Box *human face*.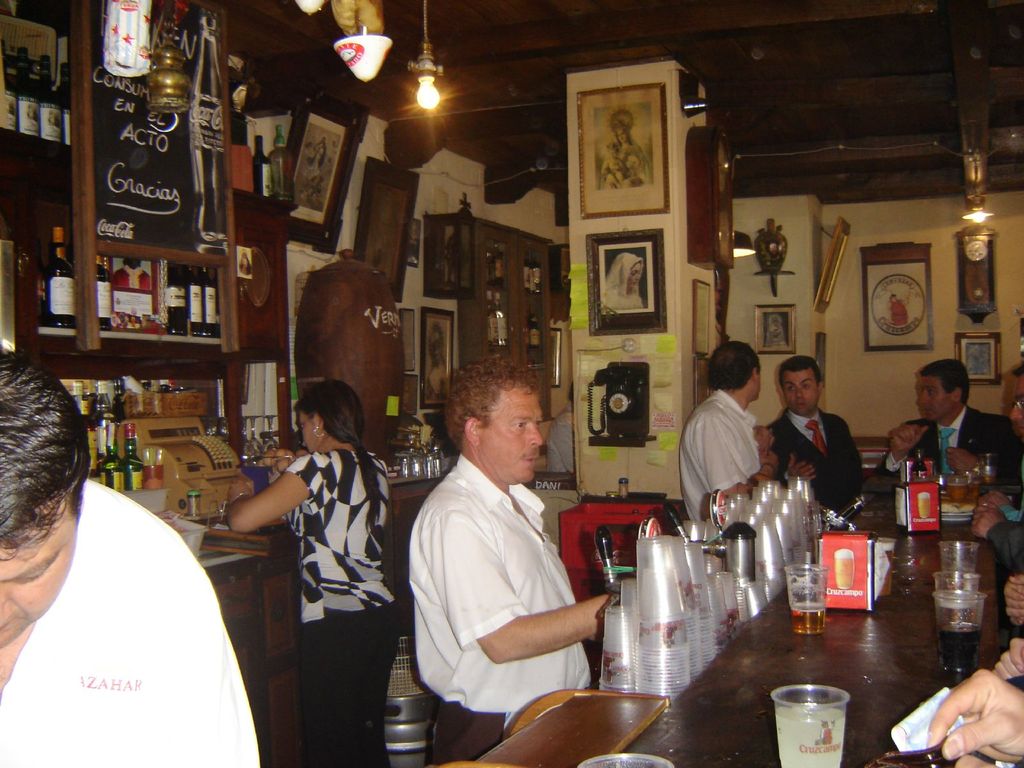
(915, 377, 953, 423).
